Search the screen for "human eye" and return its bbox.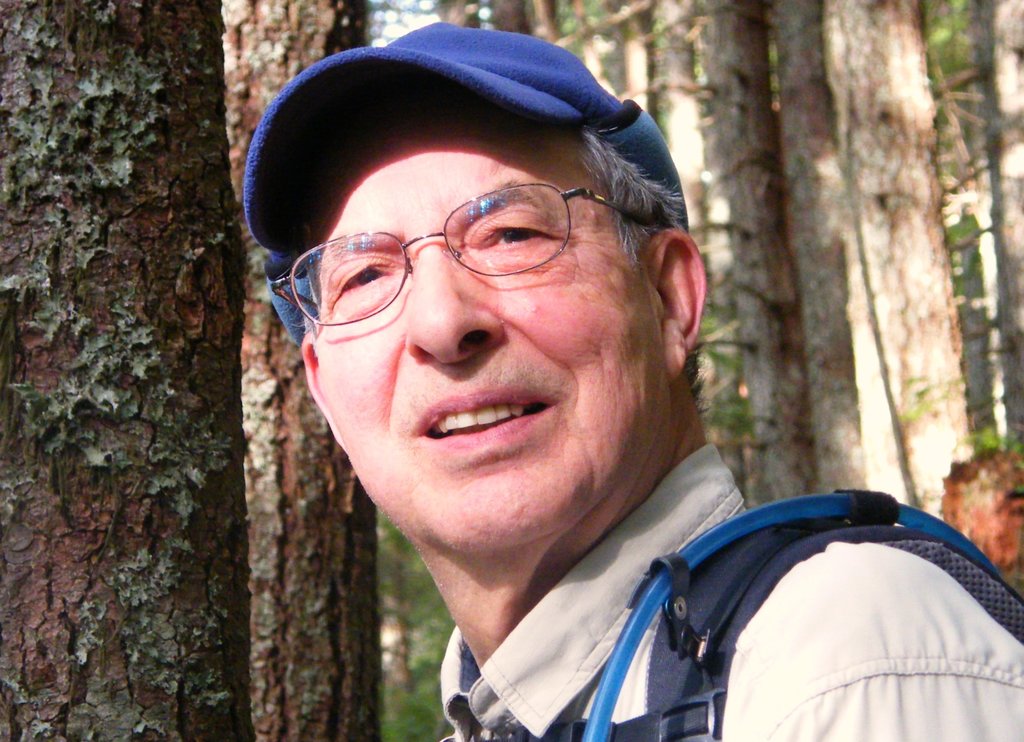
Found: (468,208,566,260).
